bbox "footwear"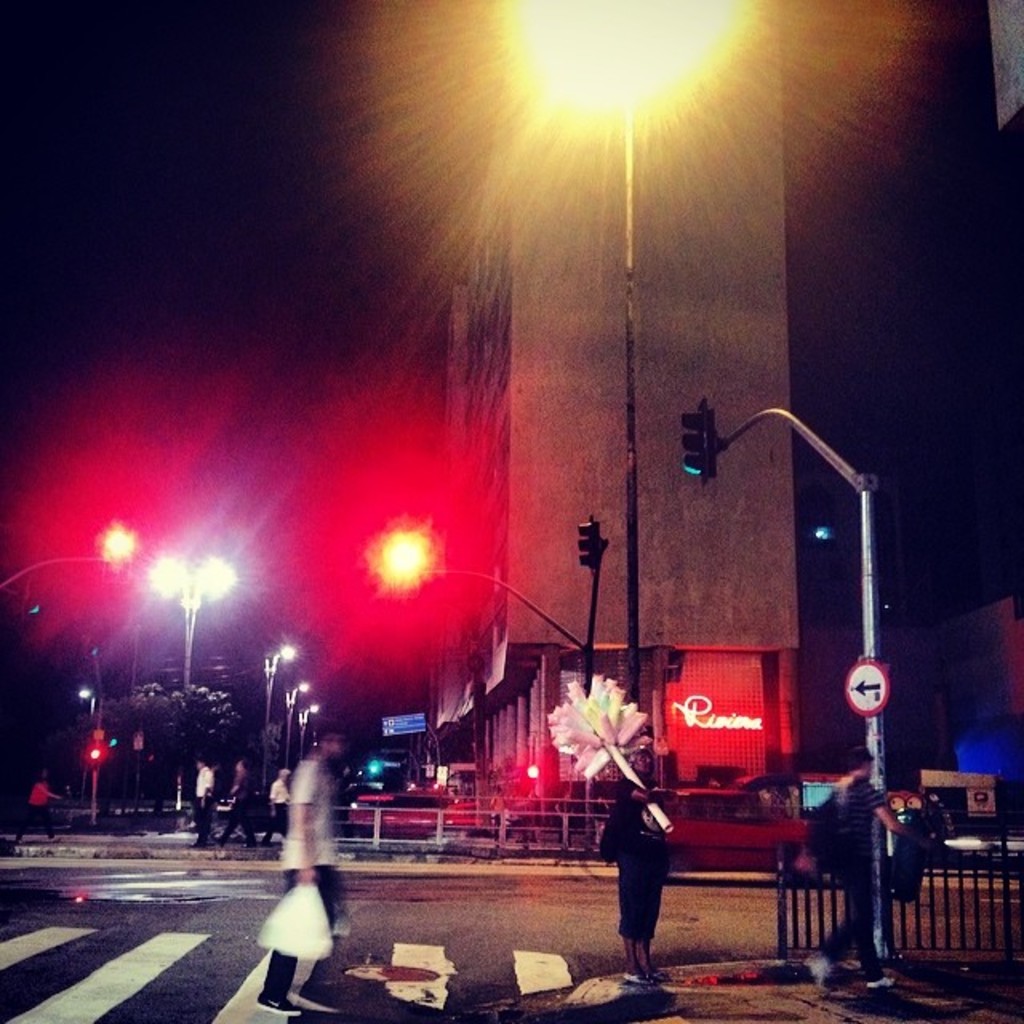
{"left": 258, "top": 994, "right": 304, "bottom": 1022}
